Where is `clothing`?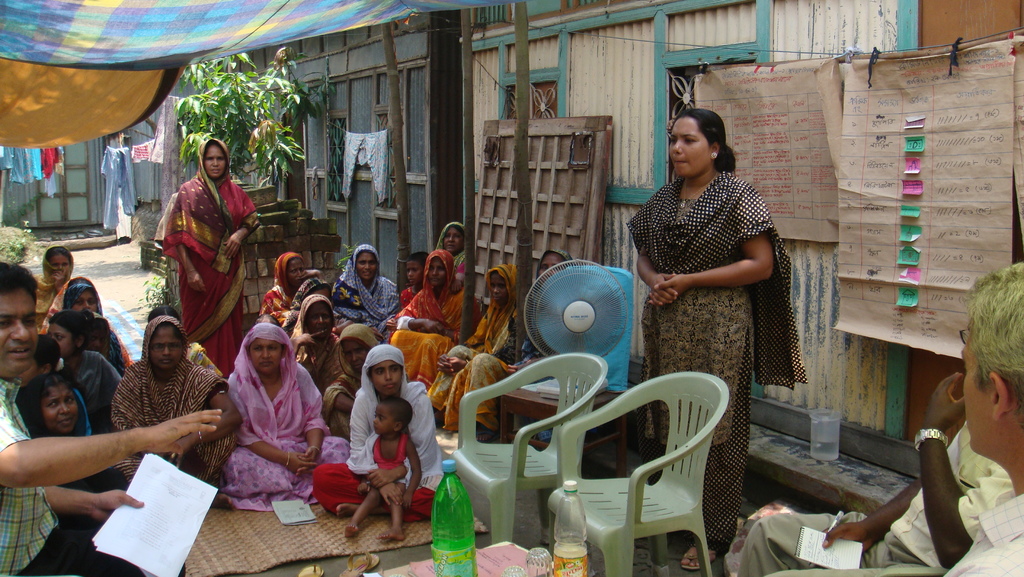
(132,144,154,169).
